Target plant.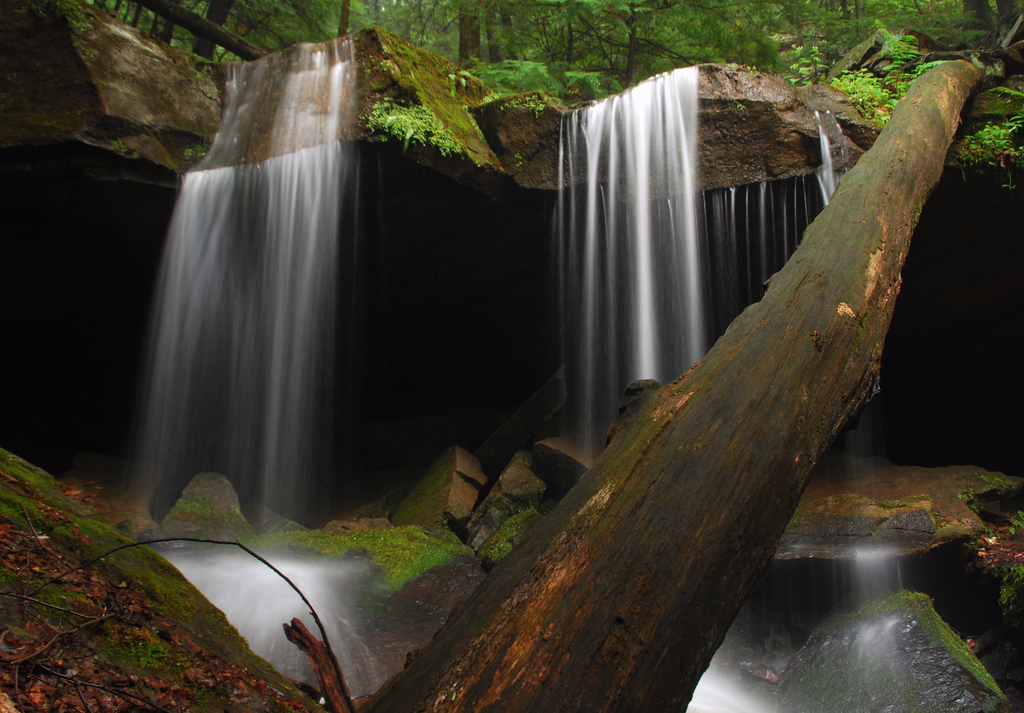
Target region: rect(911, 493, 937, 504).
